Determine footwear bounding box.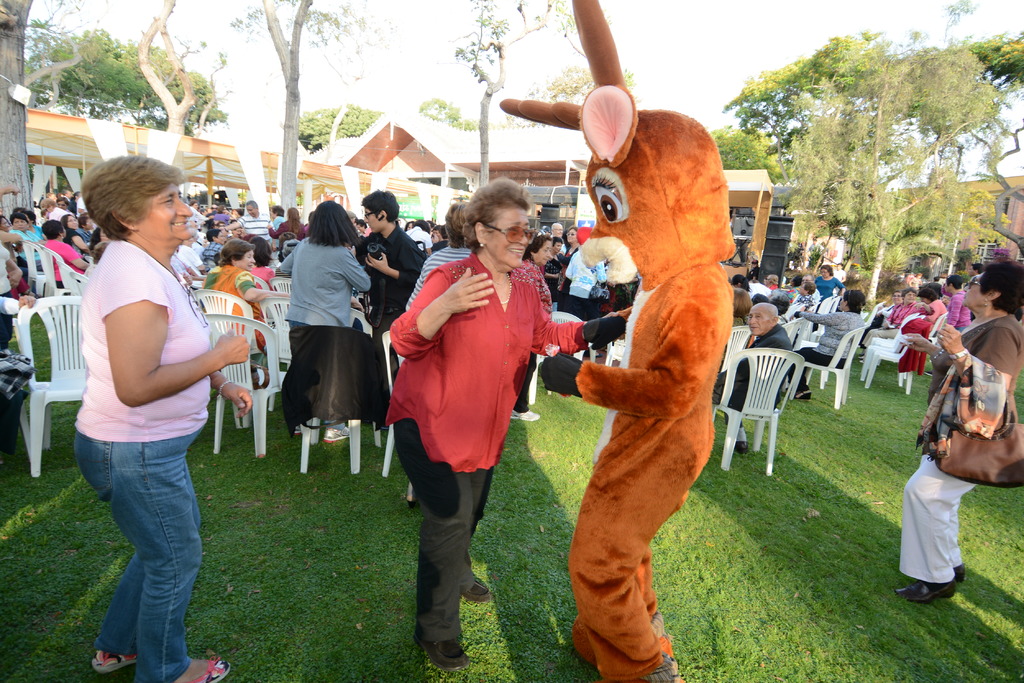
Determined: 463 572 492 606.
